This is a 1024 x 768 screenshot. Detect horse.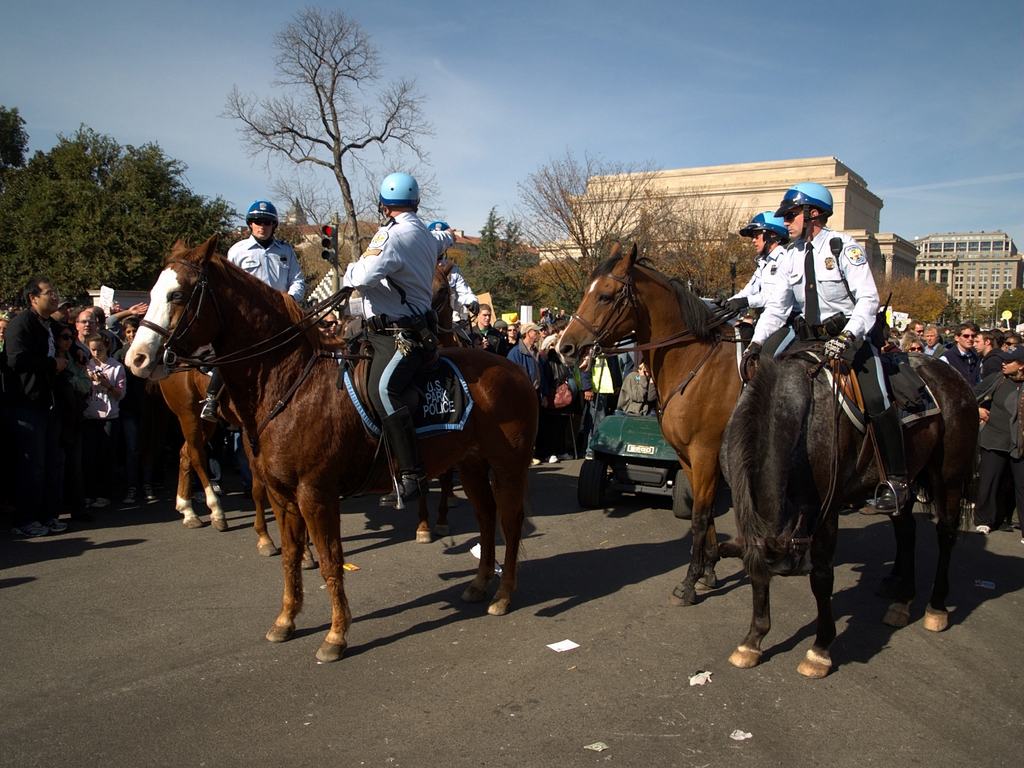
122,231,536,663.
